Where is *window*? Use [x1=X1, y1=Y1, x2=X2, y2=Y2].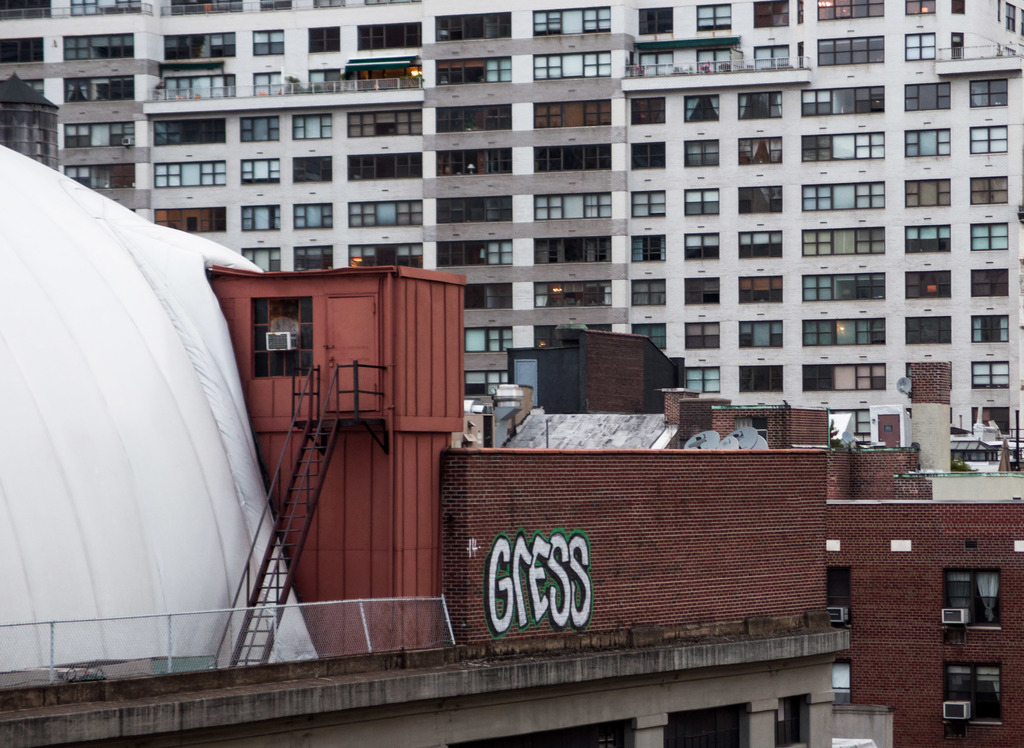
[x1=59, y1=114, x2=139, y2=145].
